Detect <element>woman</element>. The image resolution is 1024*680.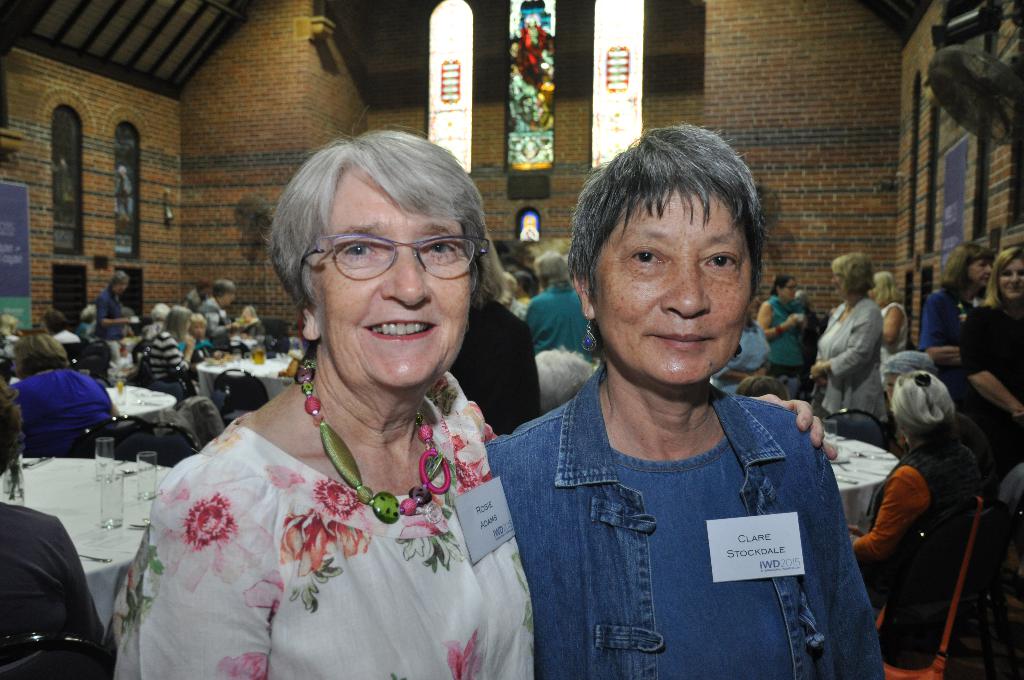
Rect(116, 145, 559, 677).
